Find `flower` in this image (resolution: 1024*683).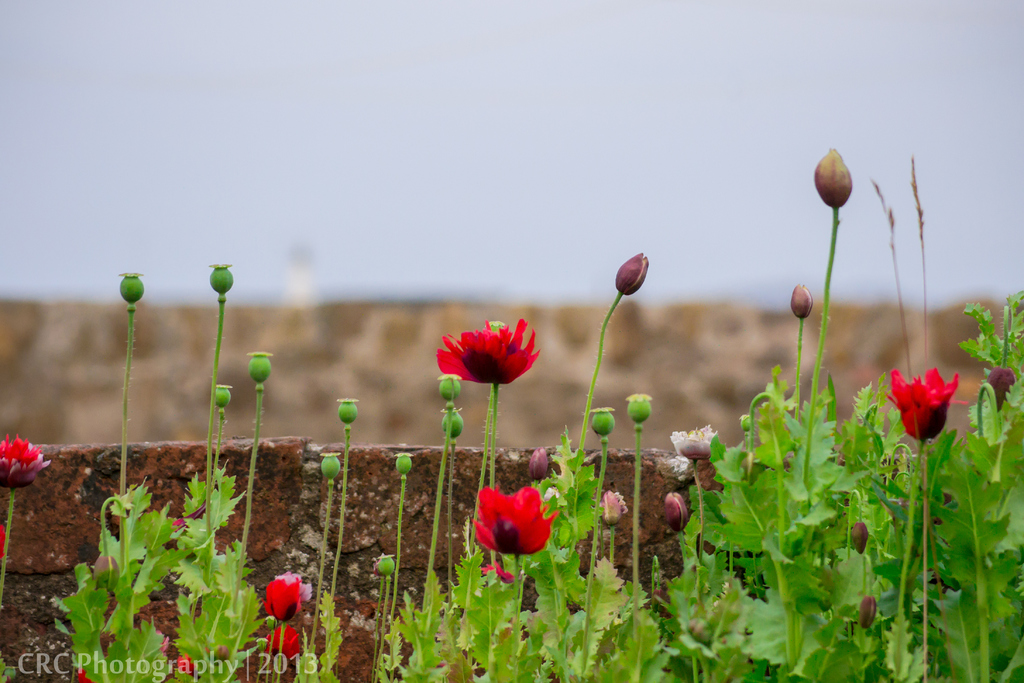
<bbox>883, 359, 977, 441</bbox>.
